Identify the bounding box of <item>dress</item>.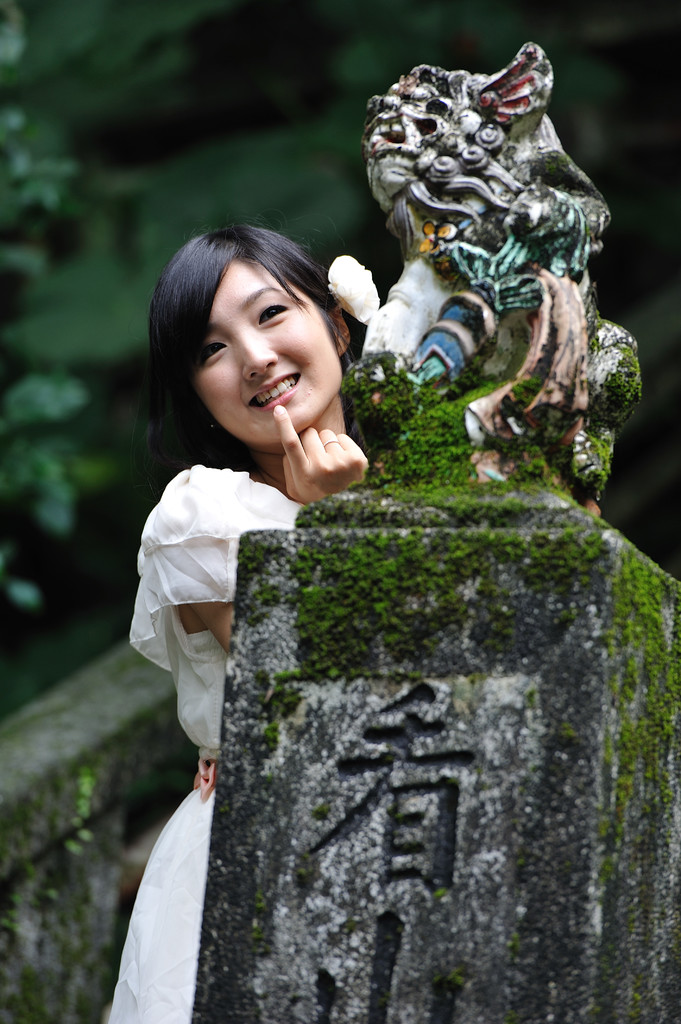
l=95, t=464, r=306, b=1023.
